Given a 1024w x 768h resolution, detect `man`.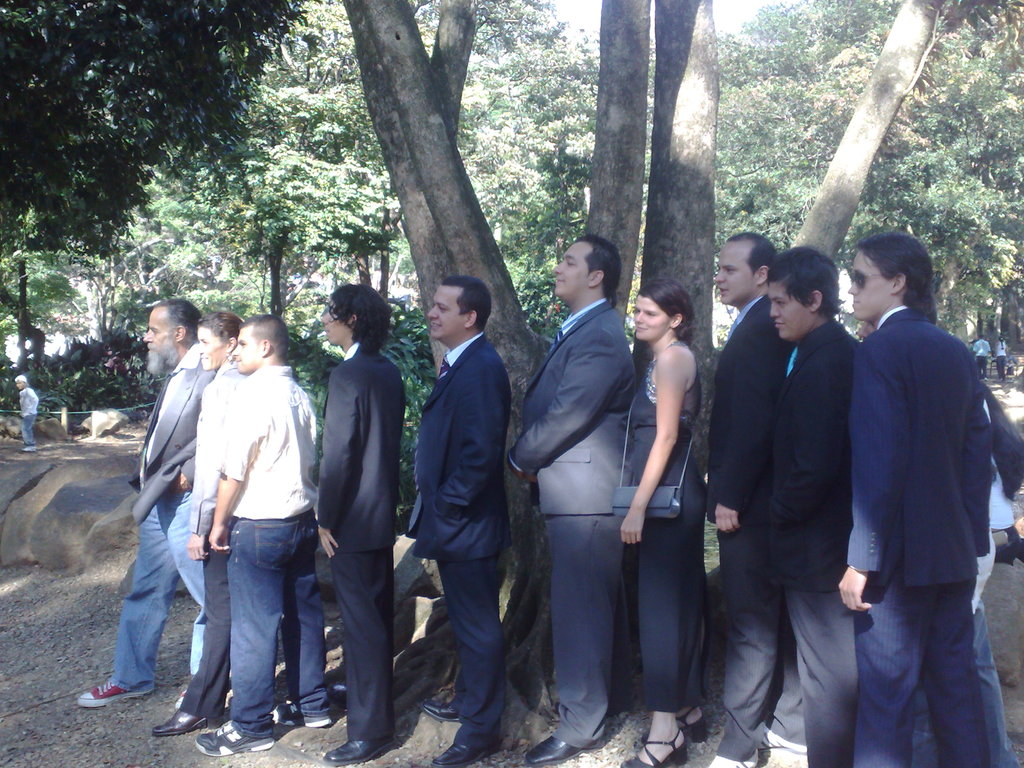
pyautogui.locateOnScreen(700, 230, 809, 767).
